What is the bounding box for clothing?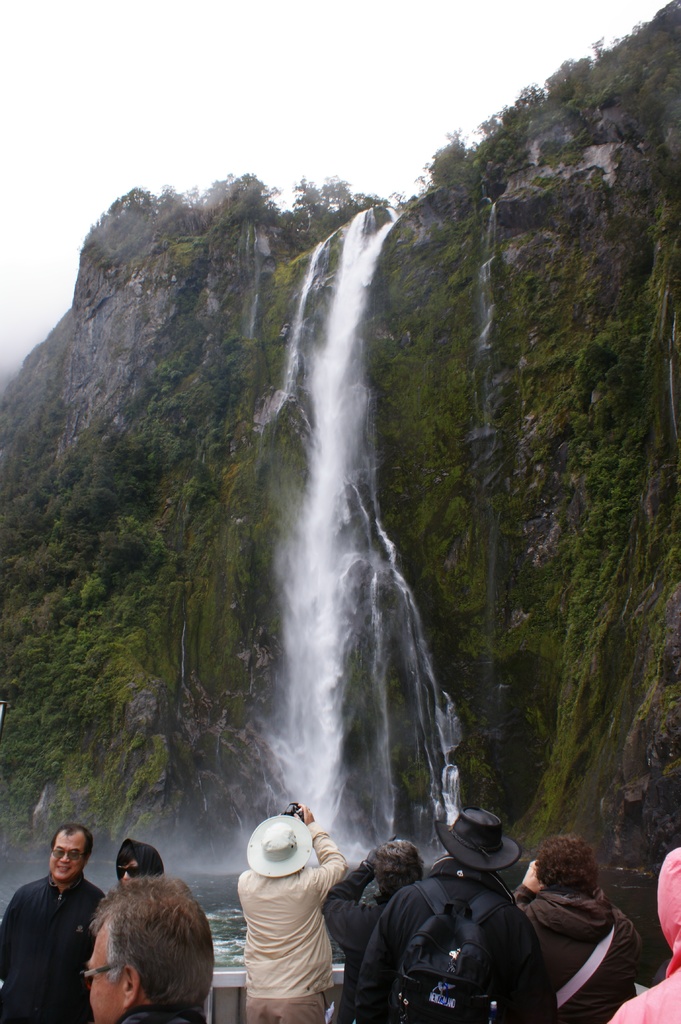
<box>609,836,680,1018</box>.
